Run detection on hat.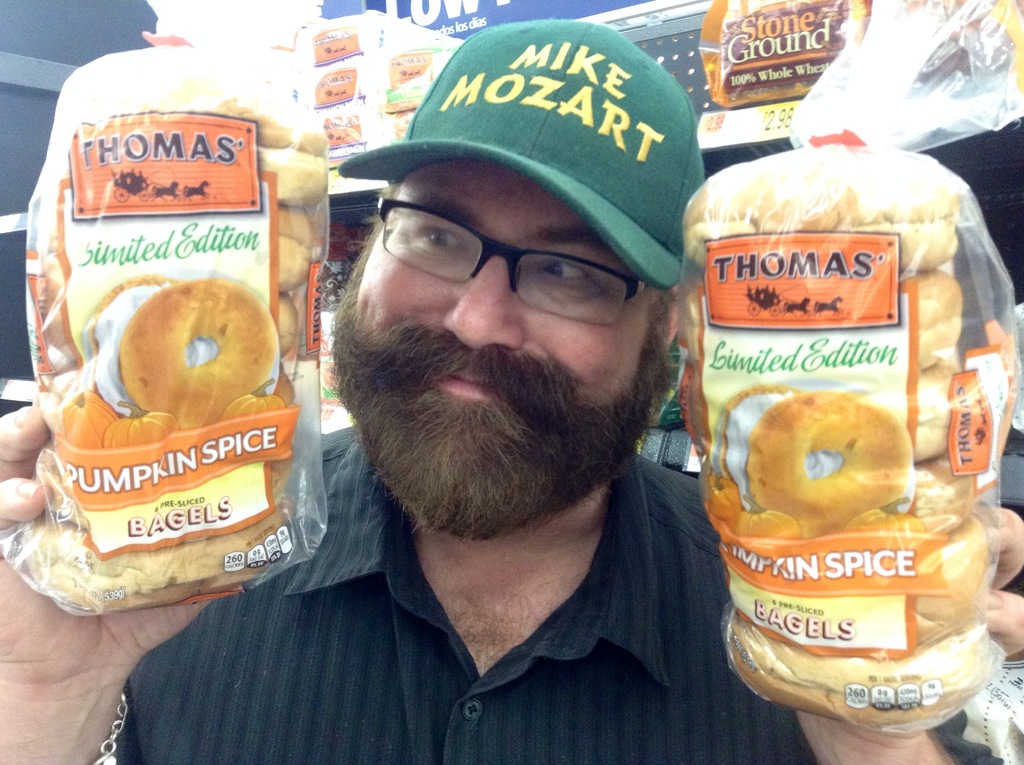
Result: box=[338, 16, 693, 291].
